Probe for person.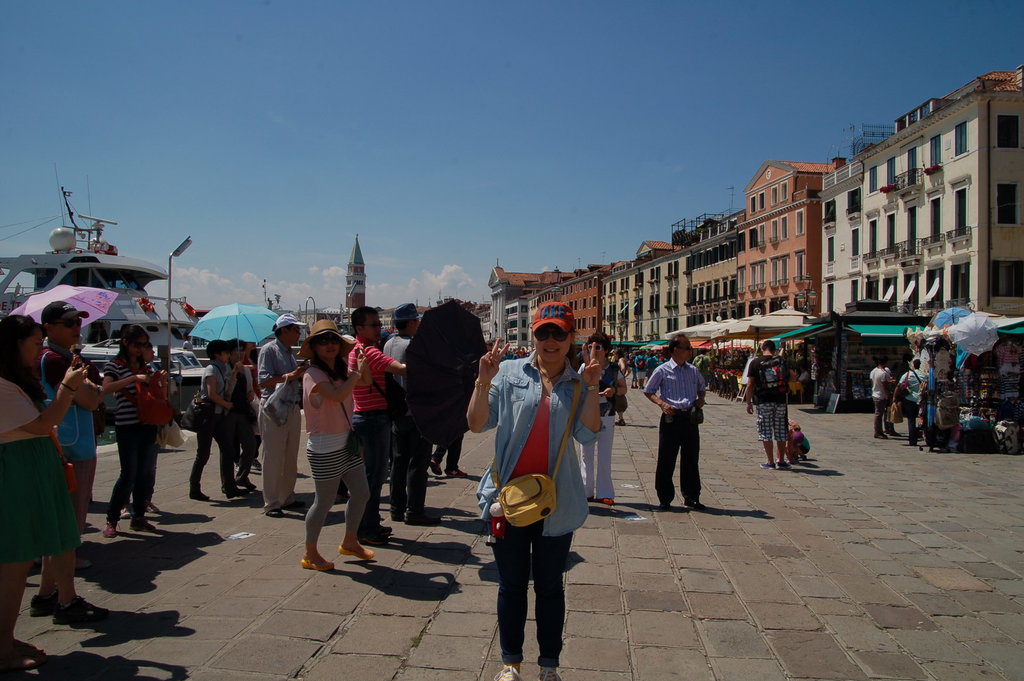
Probe result: x1=656 y1=349 x2=722 y2=513.
